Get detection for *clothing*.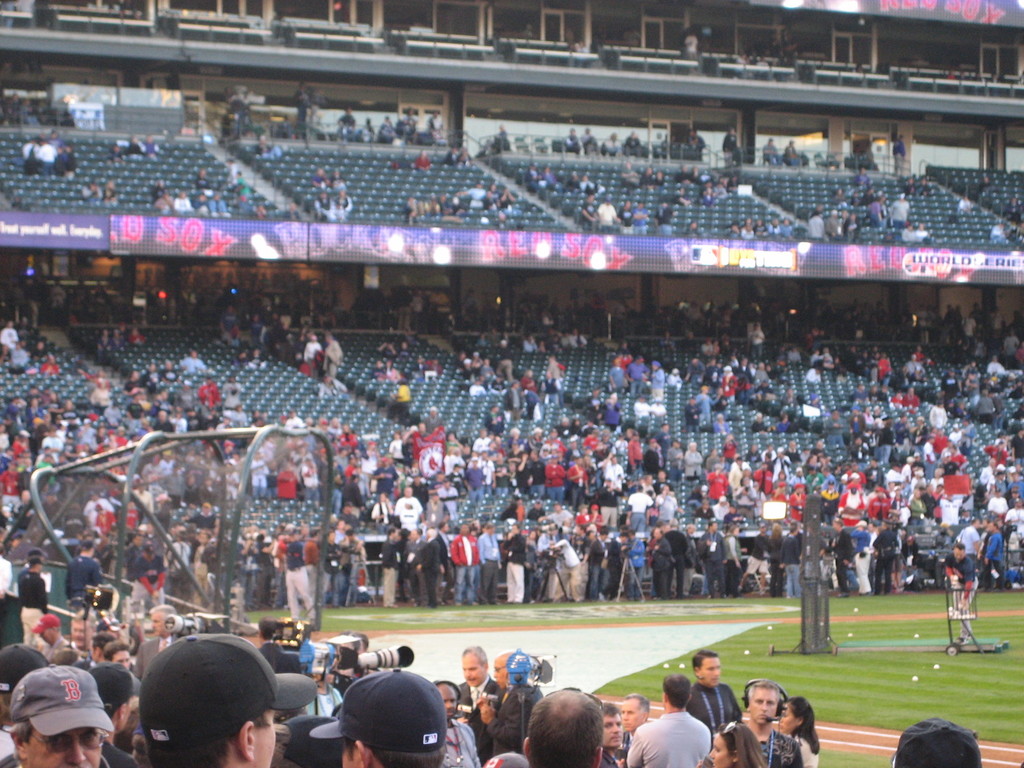
Detection: bbox=(565, 467, 593, 500).
